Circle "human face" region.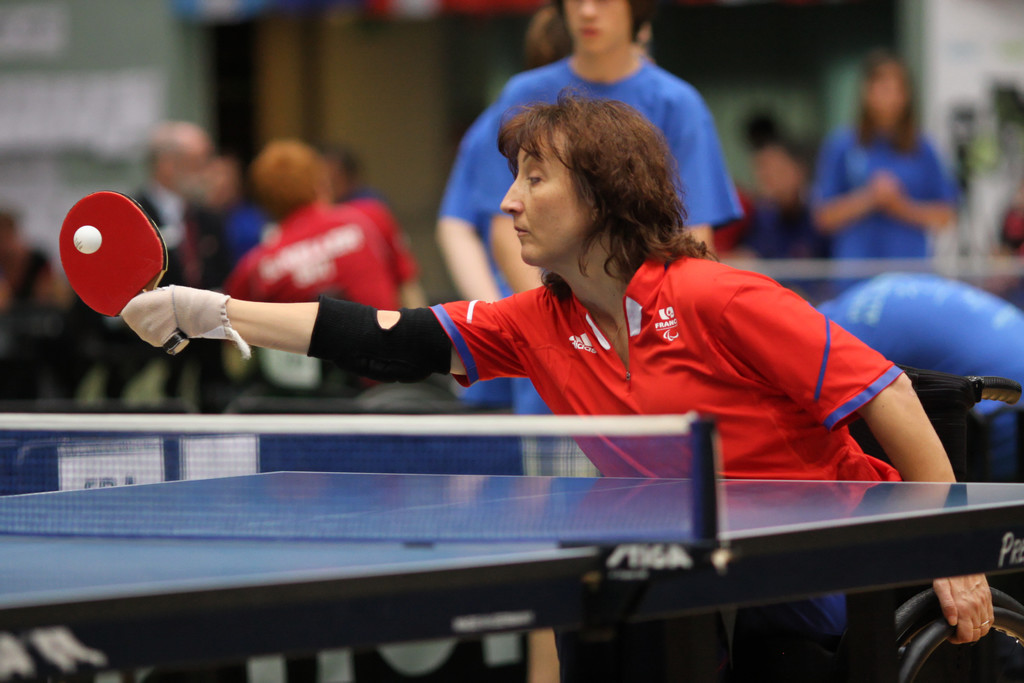
Region: rect(503, 125, 598, 263).
